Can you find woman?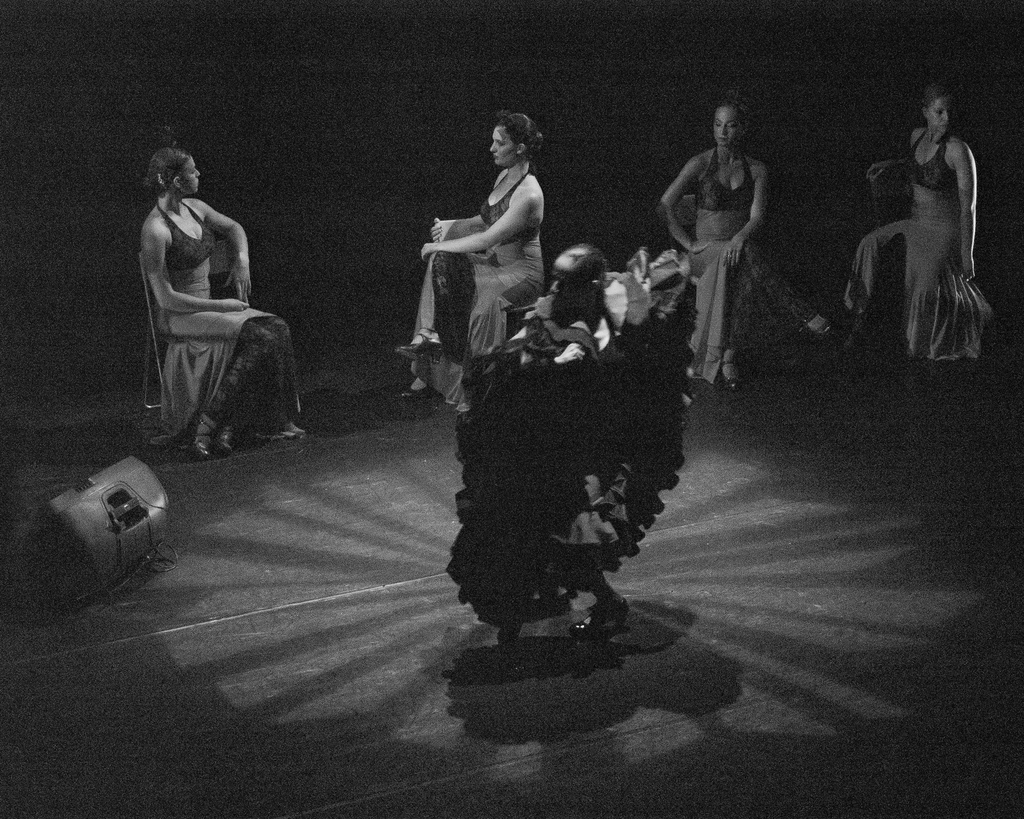
Yes, bounding box: 138/145/300/457.
